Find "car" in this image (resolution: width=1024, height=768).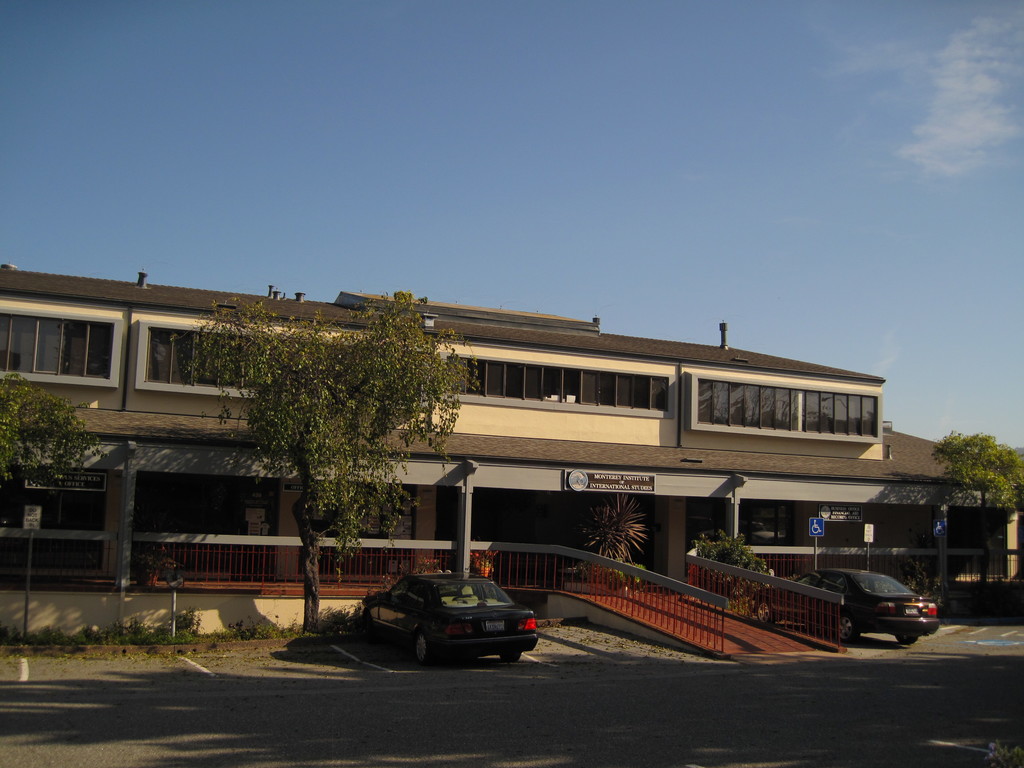
(345, 573, 542, 667).
